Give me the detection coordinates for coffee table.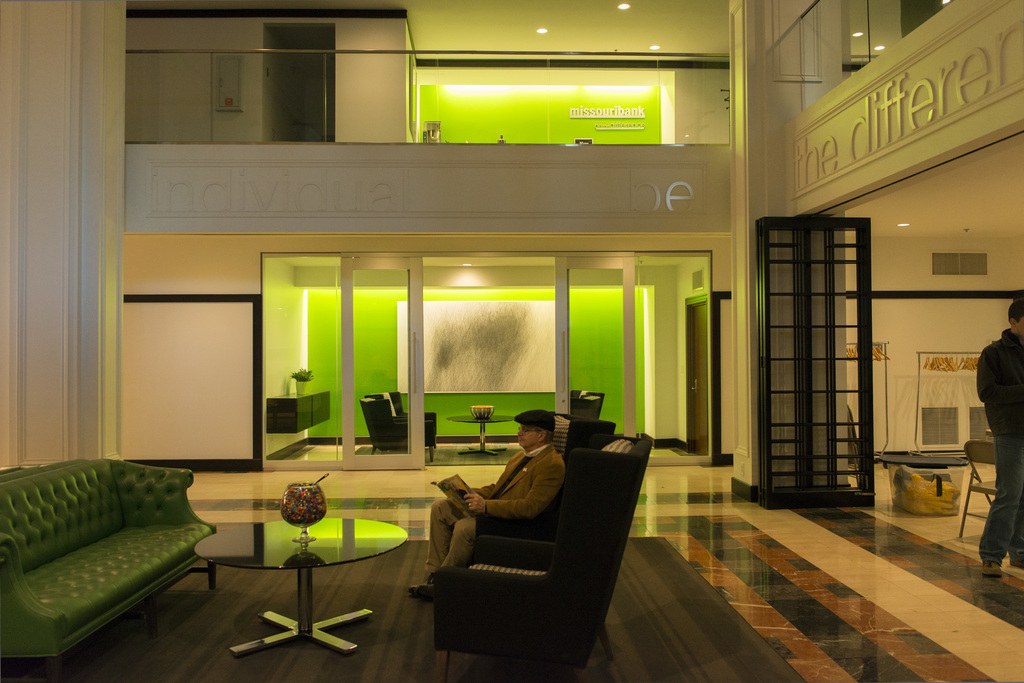
[x1=881, y1=454, x2=970, y2=469].
